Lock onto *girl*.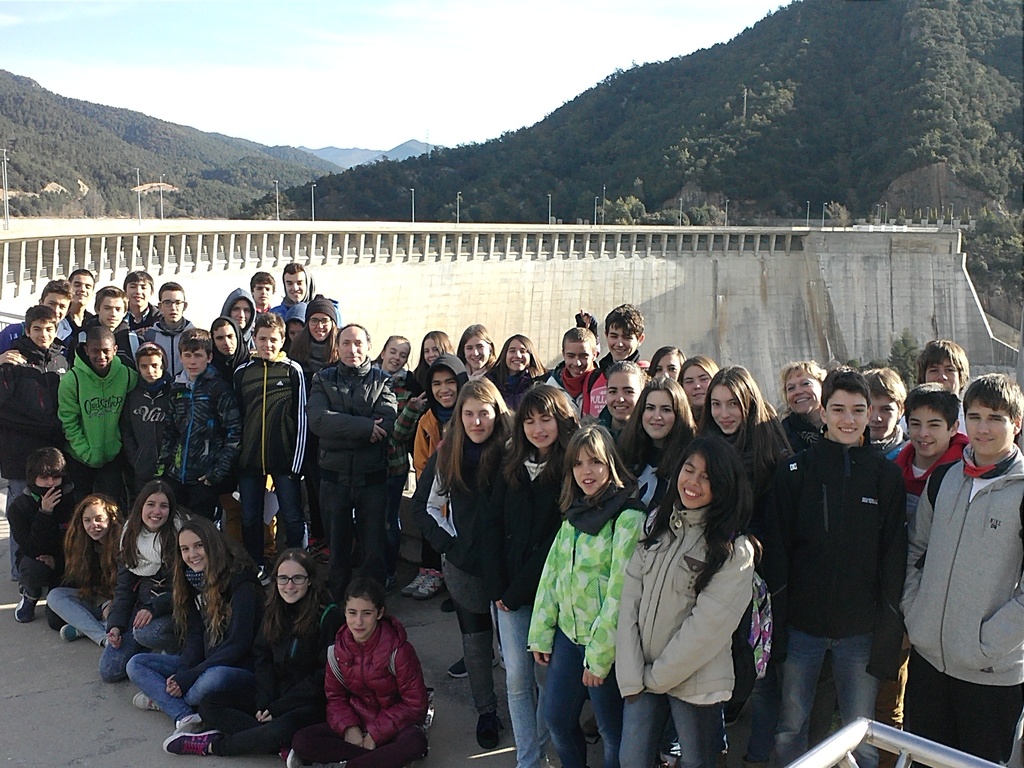
Locked: pyautogui.locateOnScreen(368, 336, 431, 593).
